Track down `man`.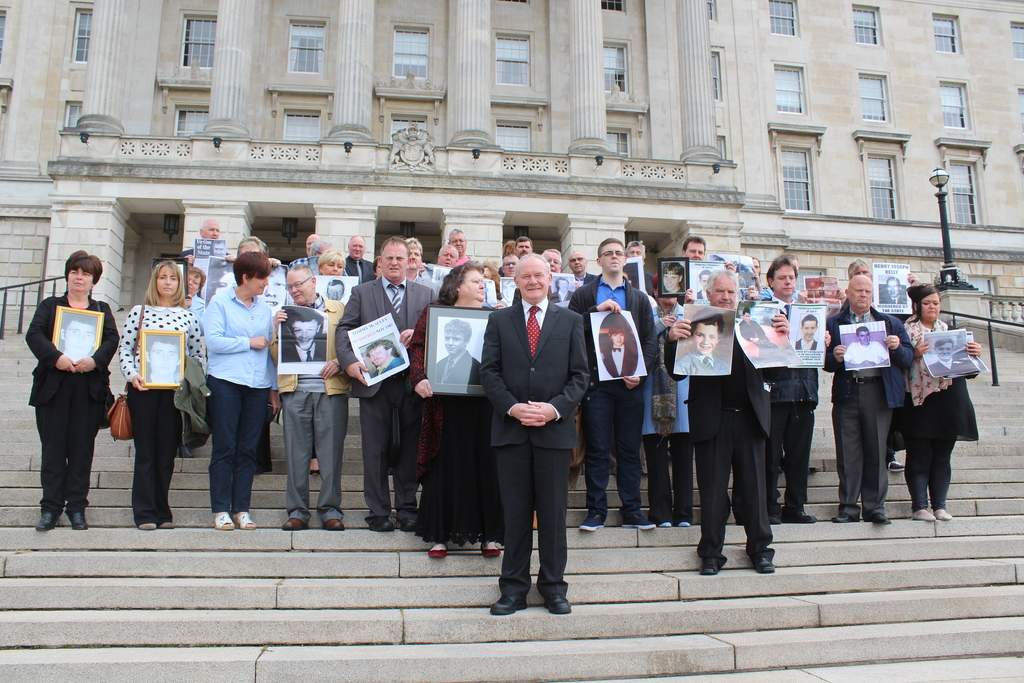
Tracked to detection(500, 279, 523, 308).
